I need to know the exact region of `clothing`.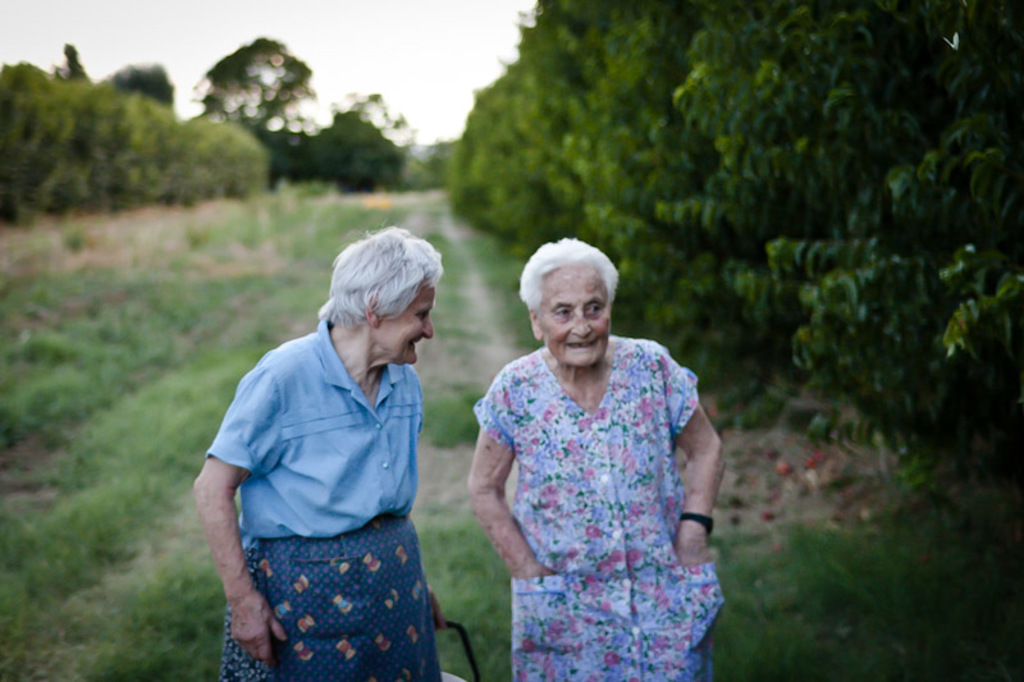
Region: select_region(468, 338, 723, 681).
